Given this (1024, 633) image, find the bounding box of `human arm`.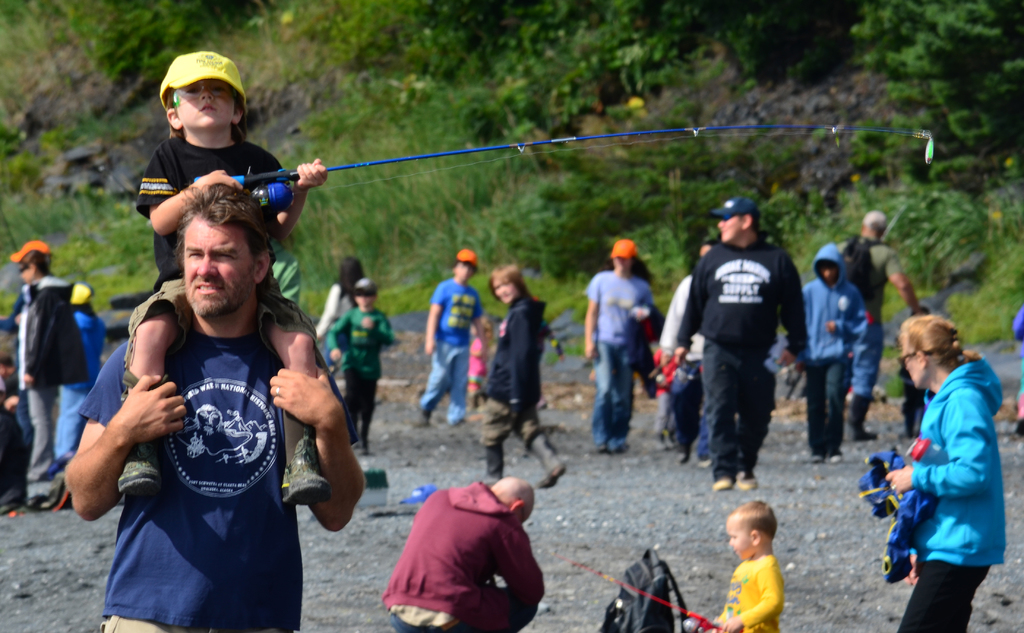
[x1=122, y1=157, x2=233, y2=236].
